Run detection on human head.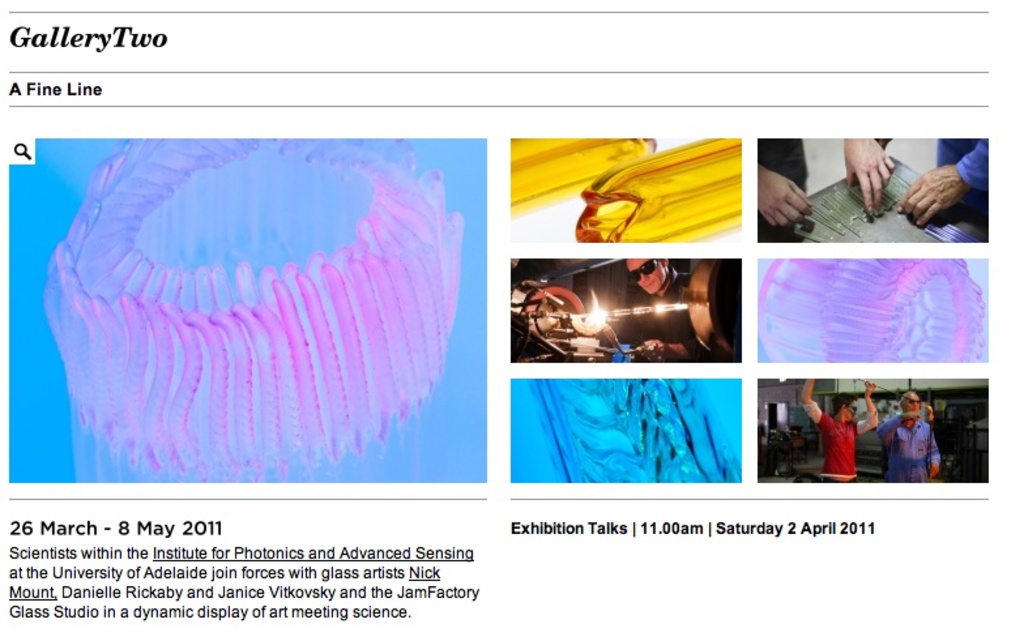
Result: 900:396:918:414.
